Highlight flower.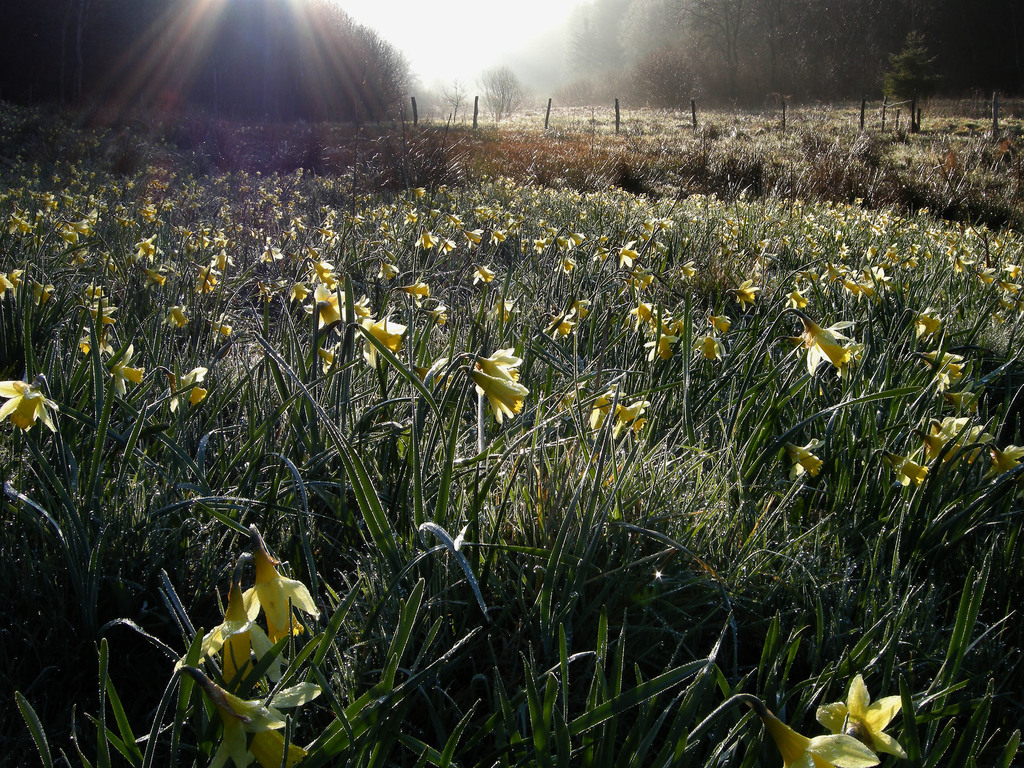
Highlighted region: bbox=(476, 368, 531, 428).
